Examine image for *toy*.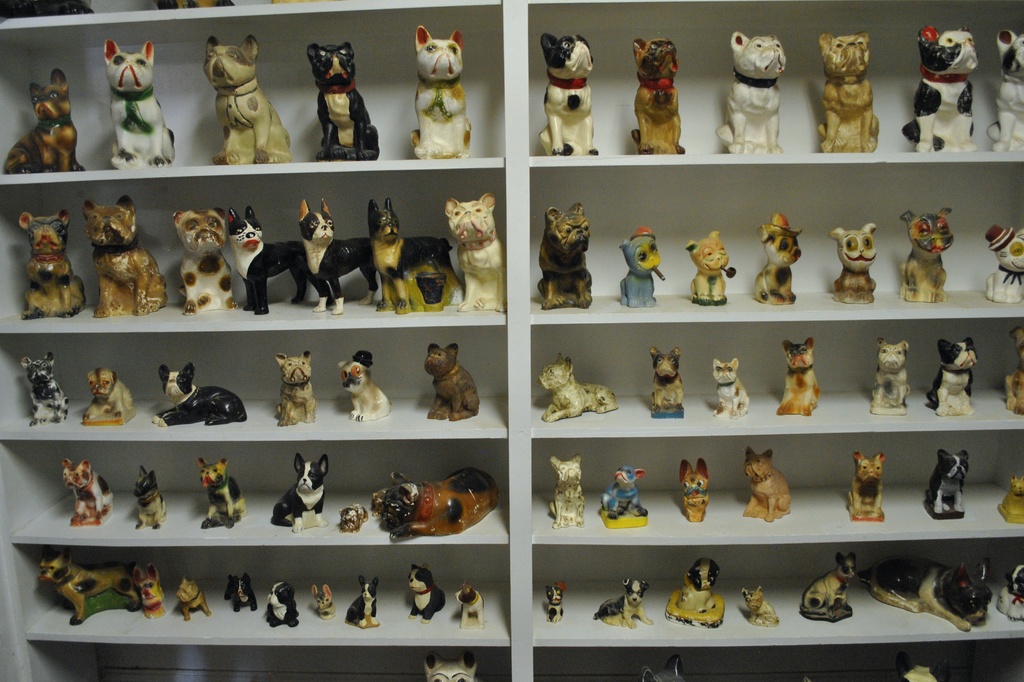
Examination result: l=153, t=363, r=250, b=422.
